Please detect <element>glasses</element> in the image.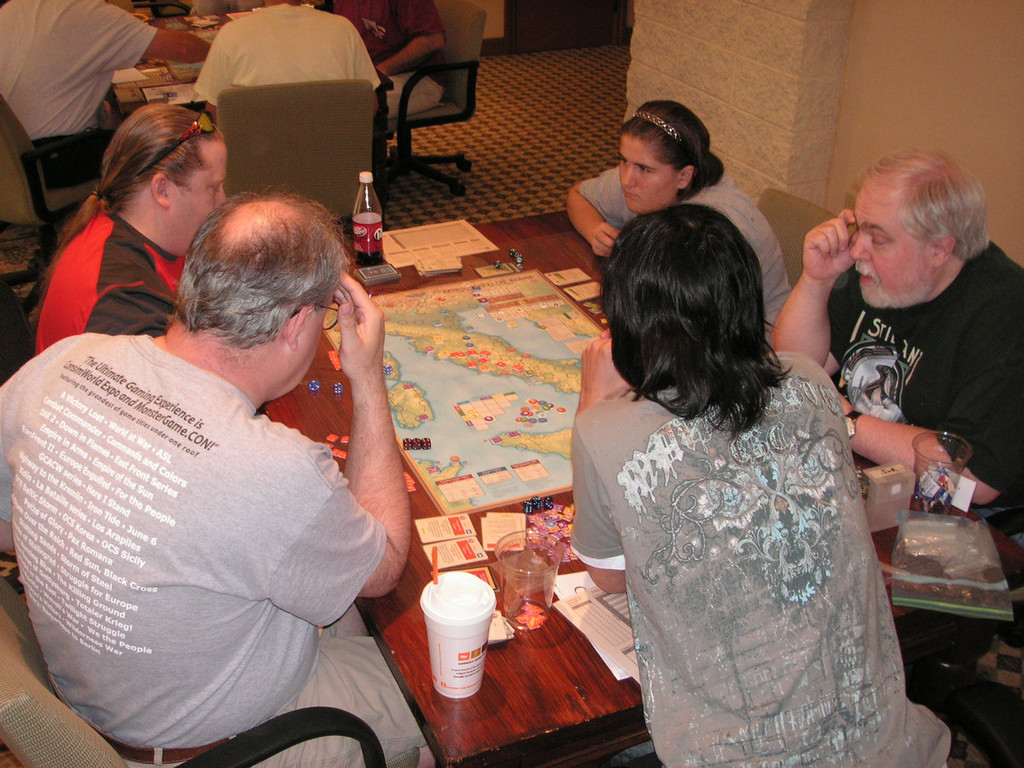
crop(288, 299, 339, 329).
